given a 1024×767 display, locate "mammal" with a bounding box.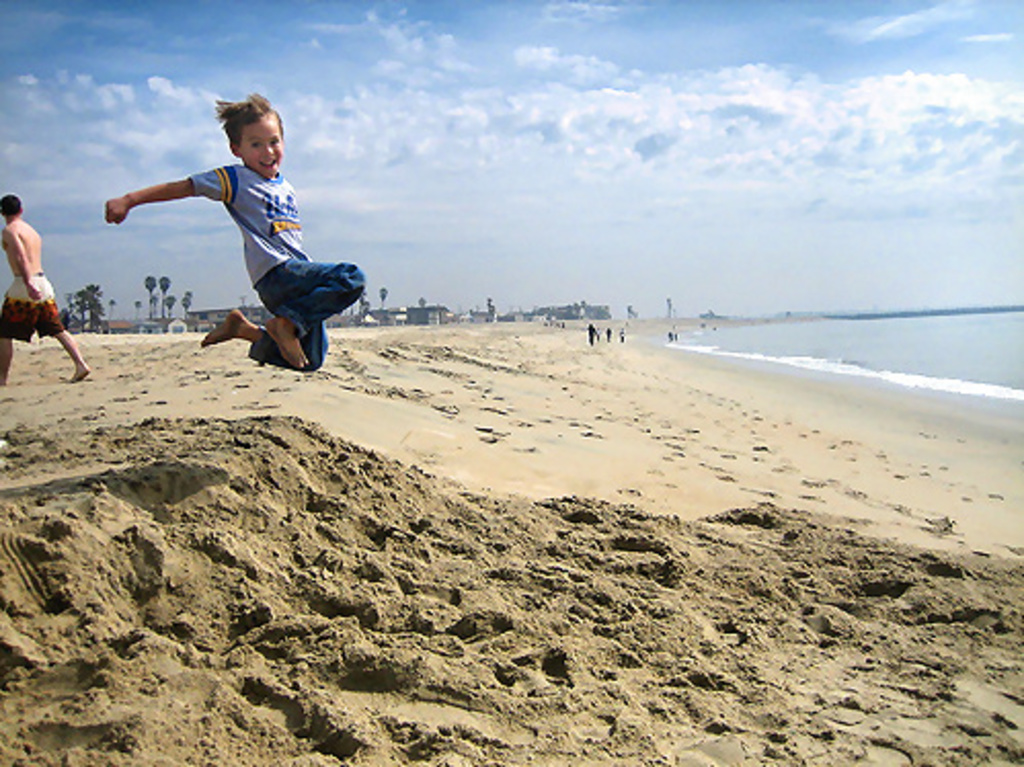
Located: (614, 324, 626, 349).
